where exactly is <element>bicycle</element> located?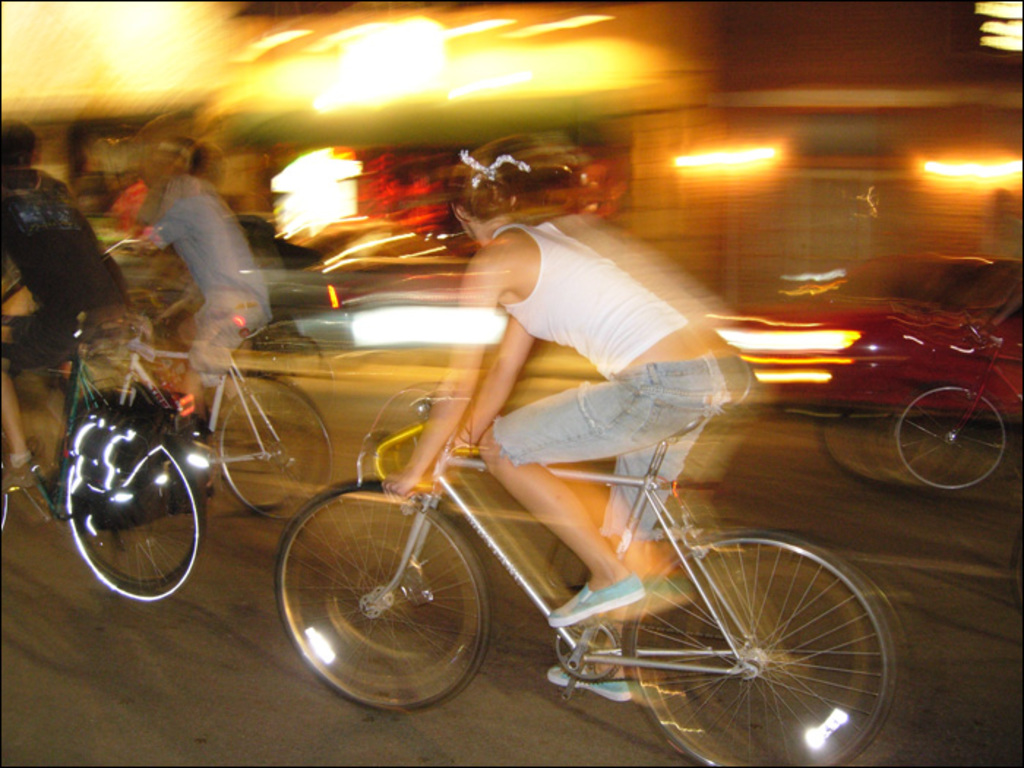
Its bounding box is (x1=0, y1=306, x2=209, y2=610).
